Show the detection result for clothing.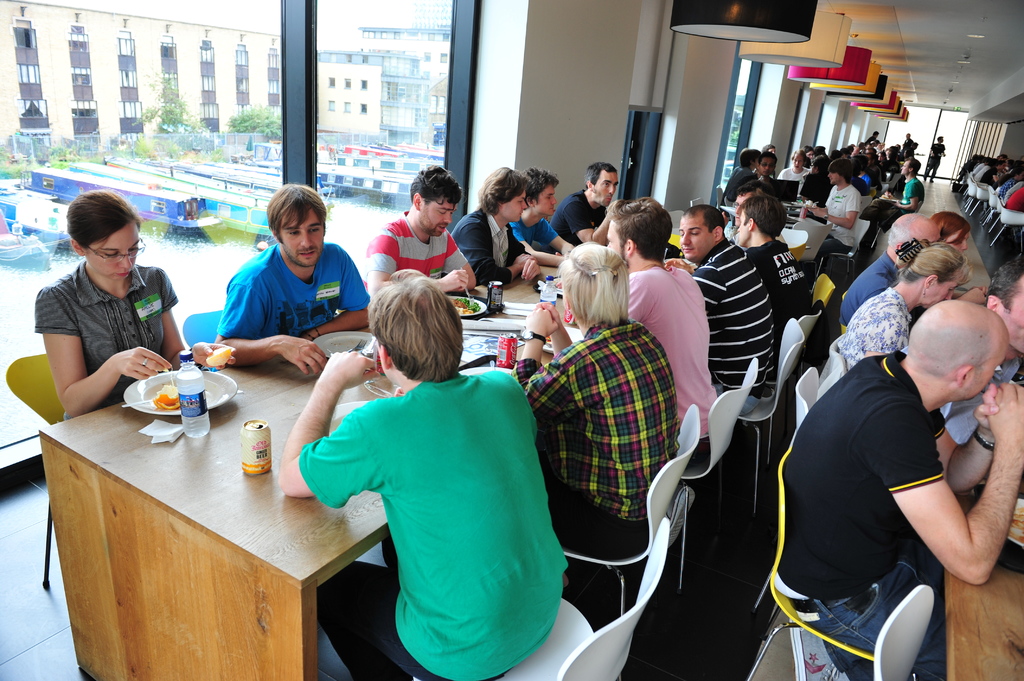
select_region(212, 236, 374, 344).
